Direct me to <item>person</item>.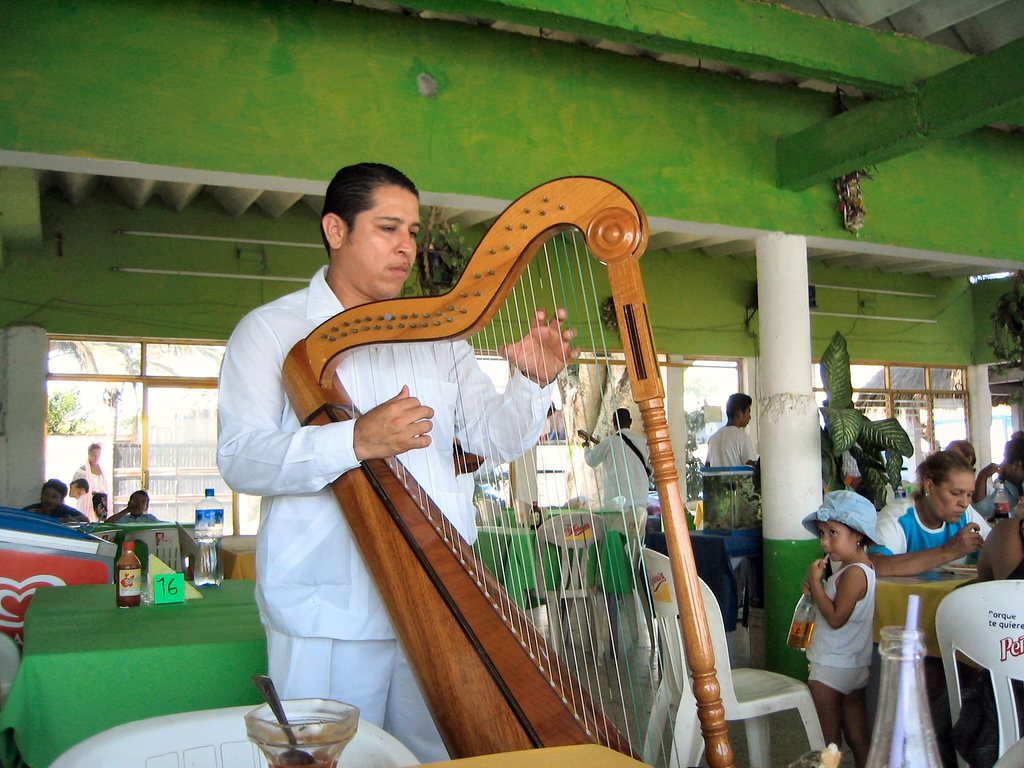
Direction: bbox=(112, 488, 165, 518).
